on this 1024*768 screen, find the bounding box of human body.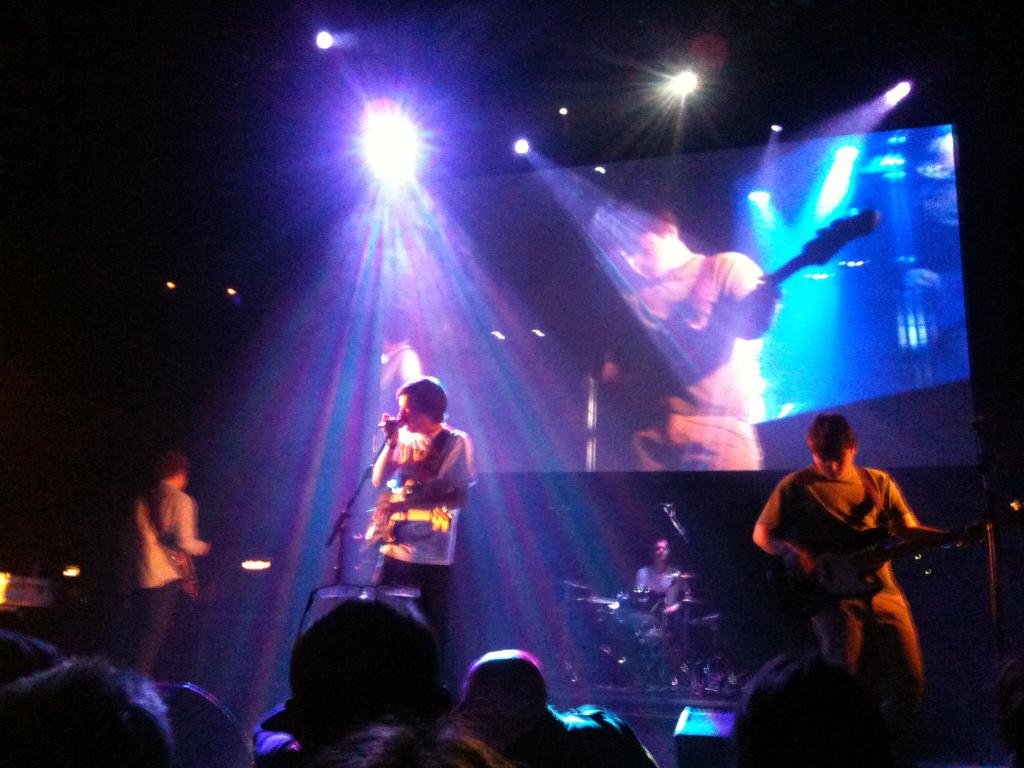
Bounding box: [left=751, top=397, right=936, bottom=712].
